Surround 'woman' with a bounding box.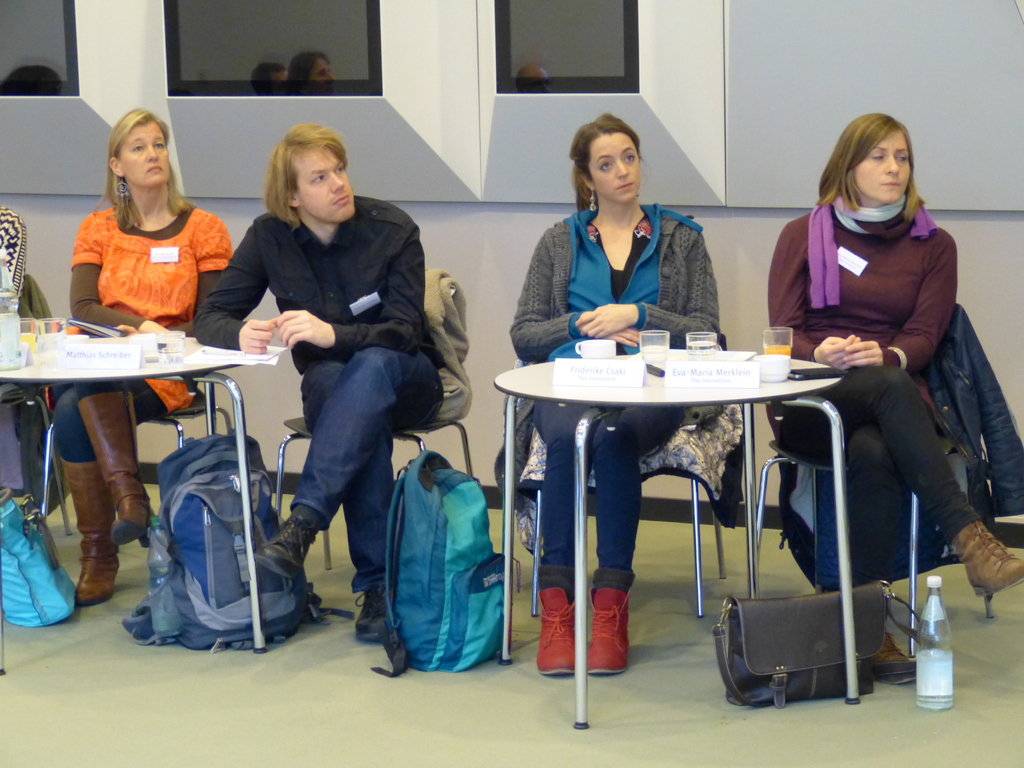
pyautogui.locateOnScreen(788, 67, 975, 742).
